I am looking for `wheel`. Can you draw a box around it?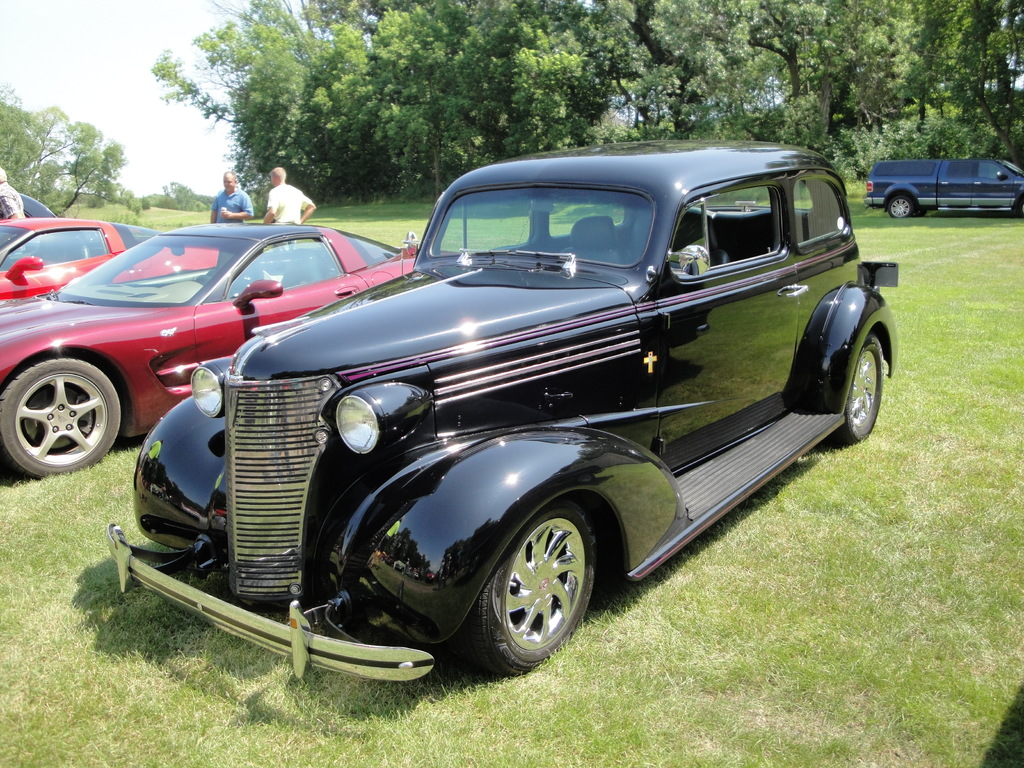
Sure, the bounding box is (468,500,592,679).
